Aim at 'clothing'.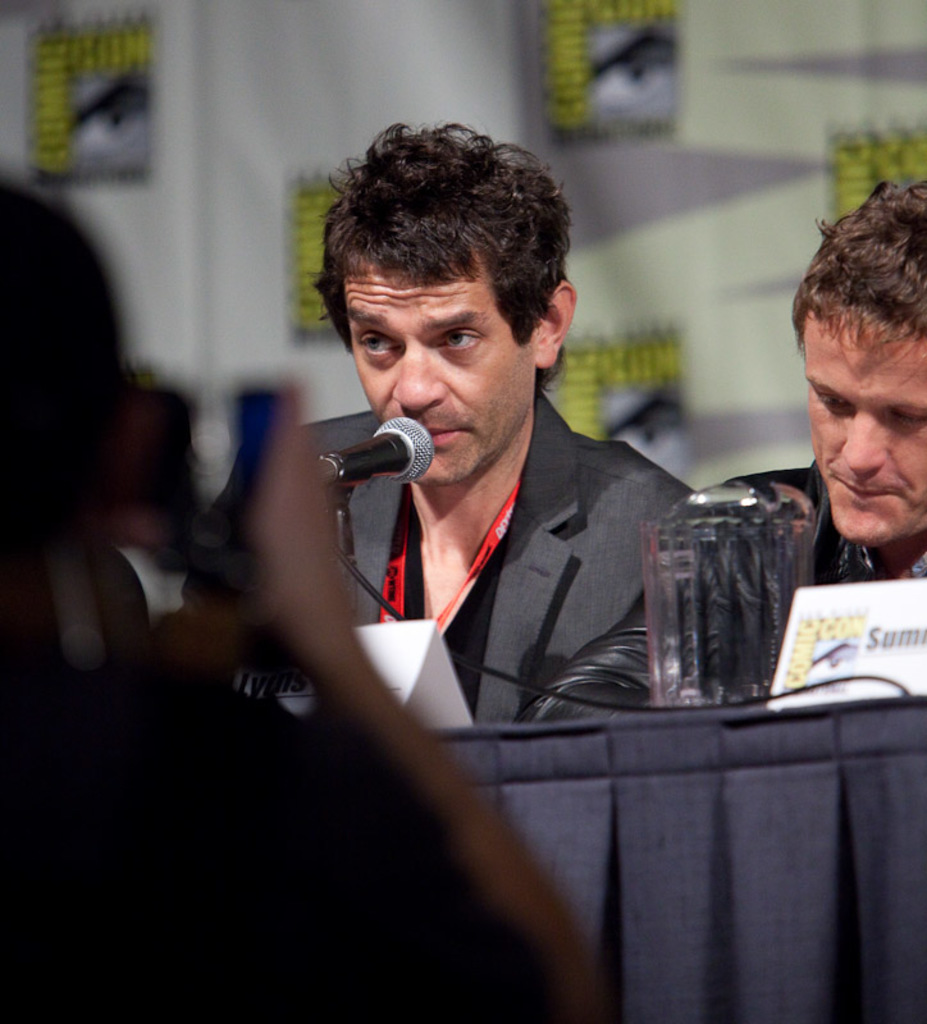
Aimed at <region>508, 466, 926, 723</region>.
